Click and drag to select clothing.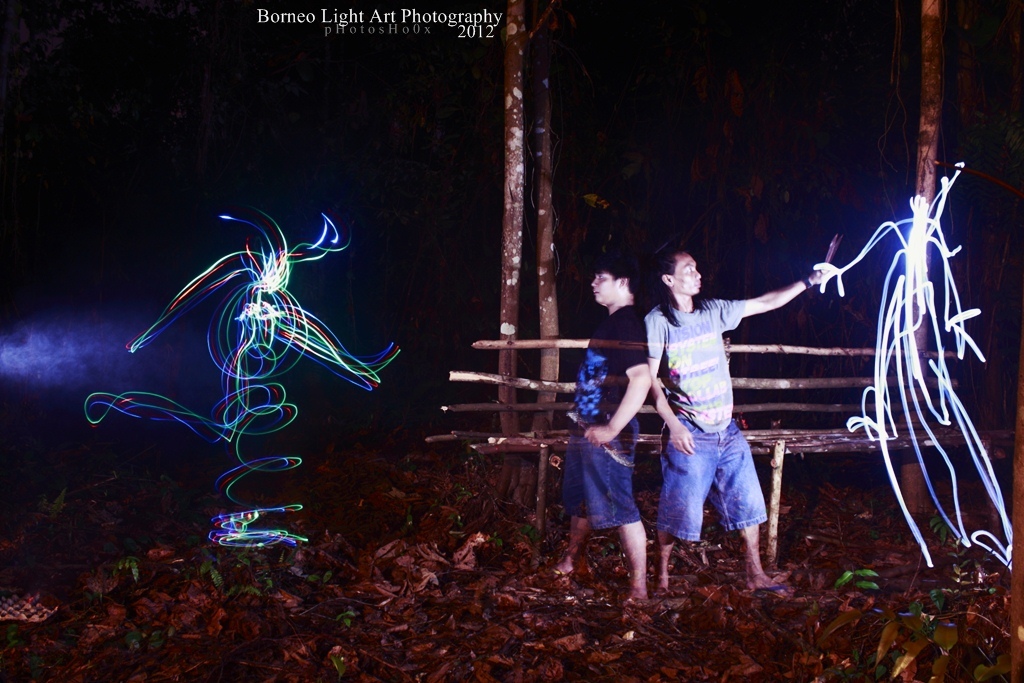
Selection: Rect(561, 306, 650, 527).
